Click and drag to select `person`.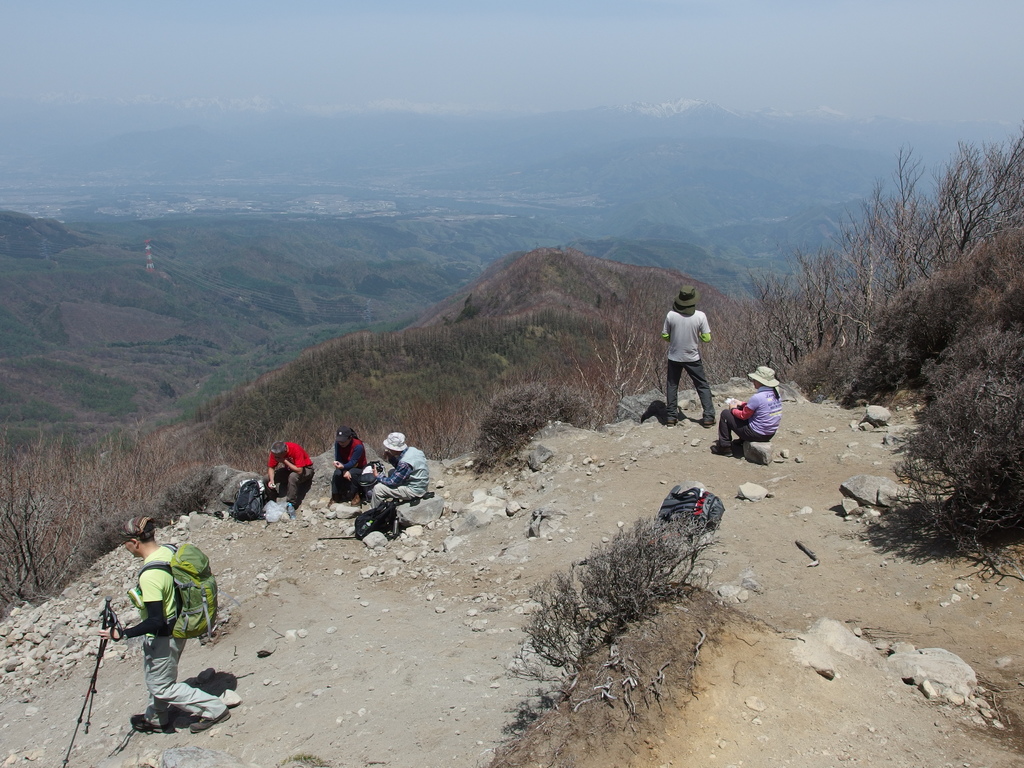
Selection: <box>99,512,232,729</box>.
